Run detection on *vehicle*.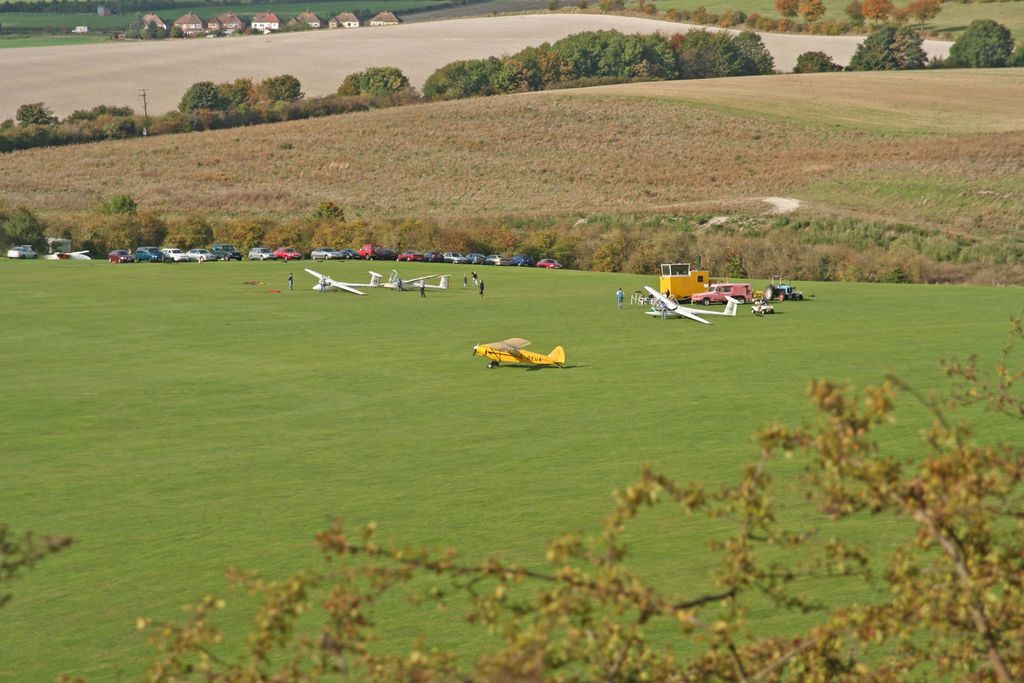
Result: Rect(336, 245, 362, 263).
